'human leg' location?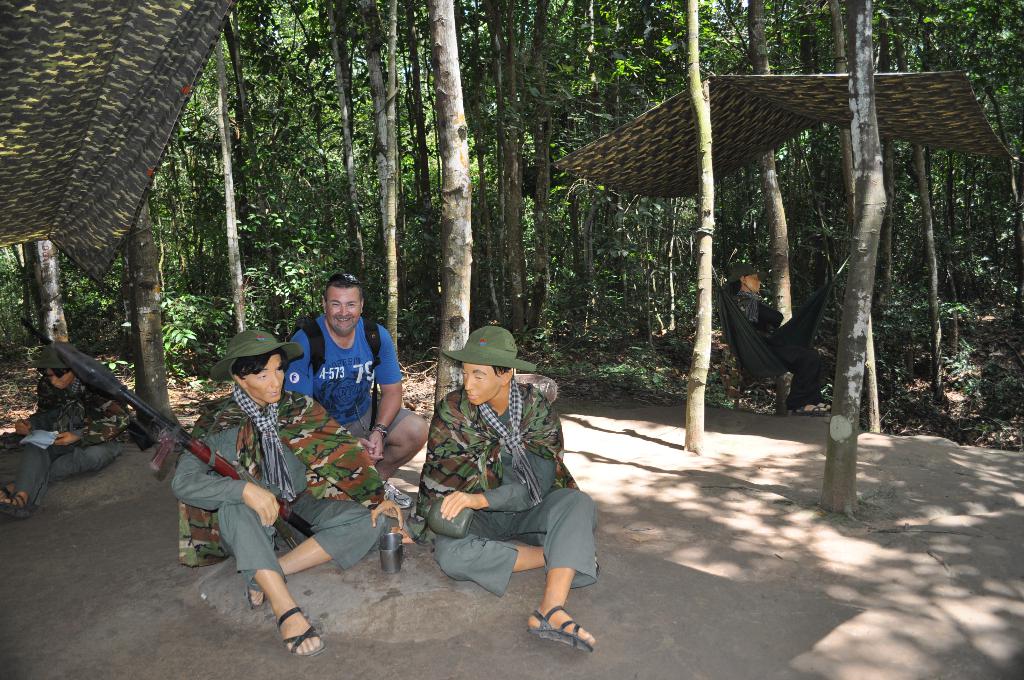
select_region(220, 494, 310, 673)
